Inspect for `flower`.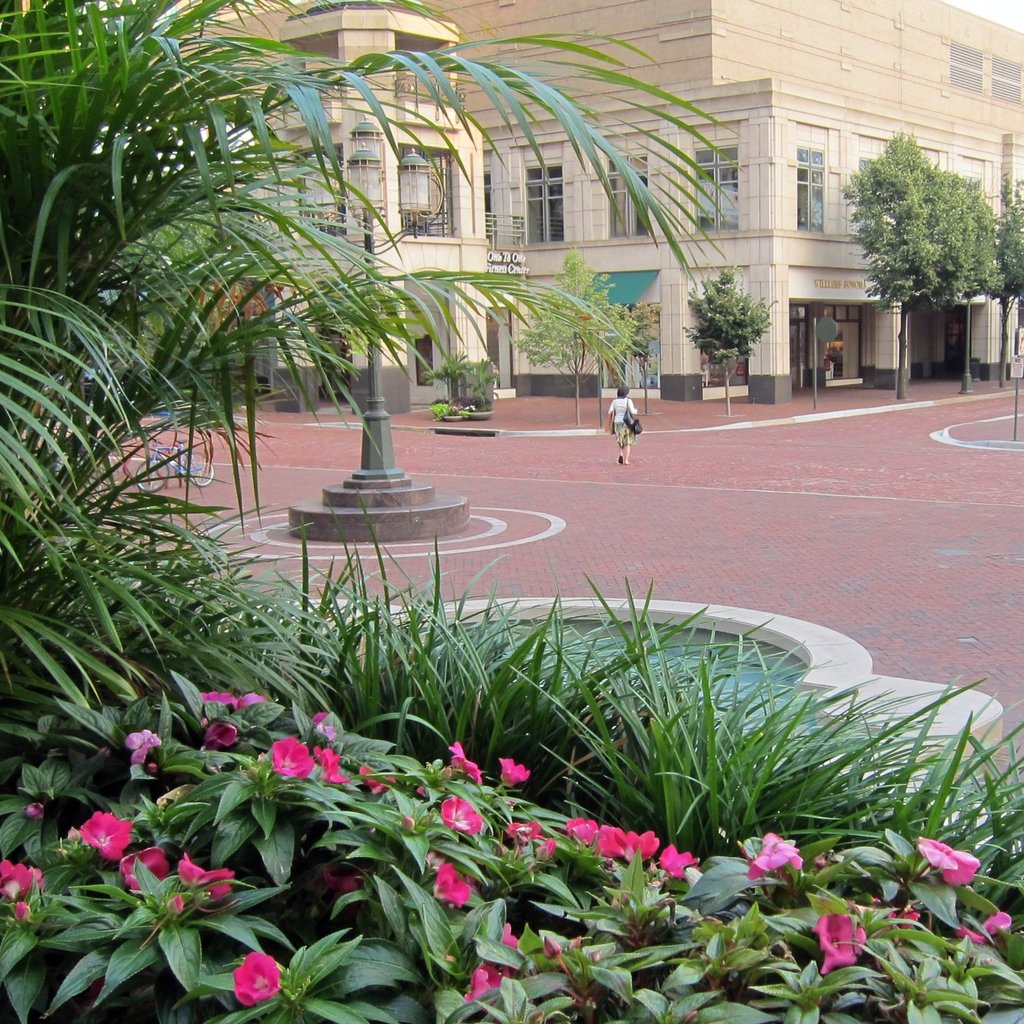
Inspection: x1=180 y1=862 x2=232 y2=894.
